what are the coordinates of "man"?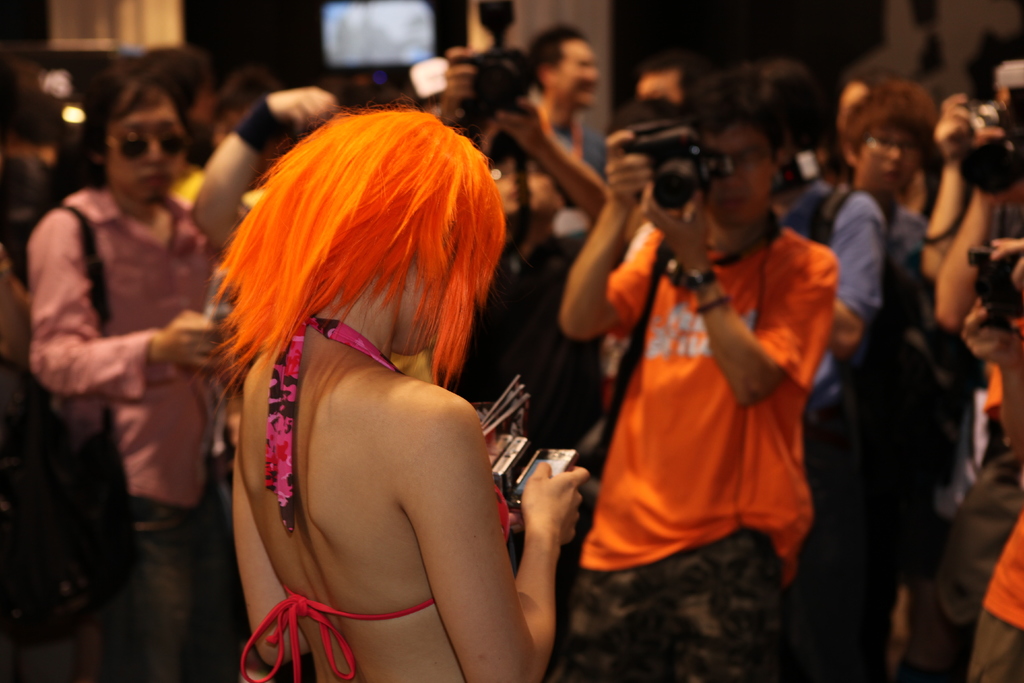
bbox(559, 66, 840, 682).
